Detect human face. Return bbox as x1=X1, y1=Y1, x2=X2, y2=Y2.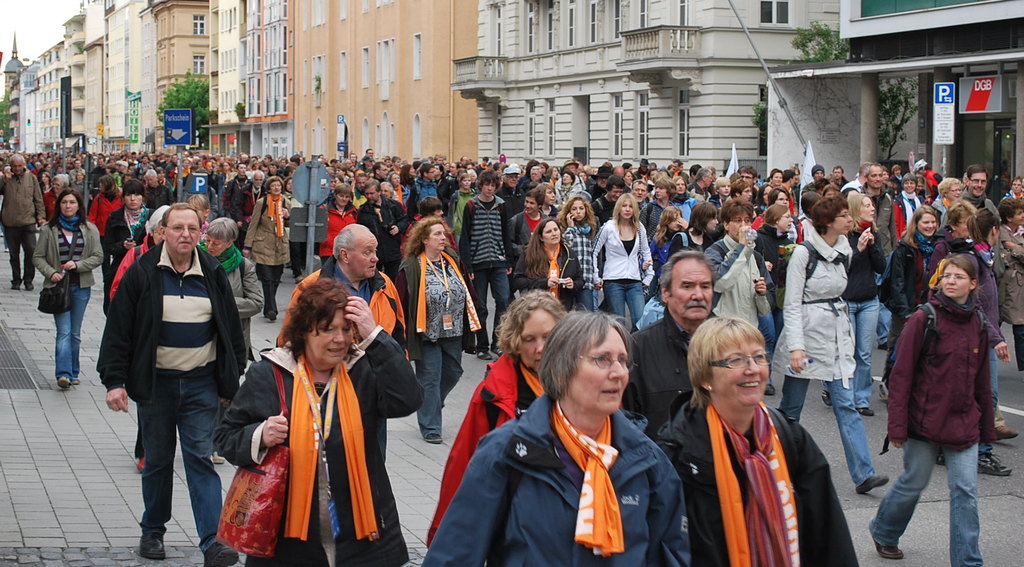
x1=942, y1=263, x2=970, y2=300.
